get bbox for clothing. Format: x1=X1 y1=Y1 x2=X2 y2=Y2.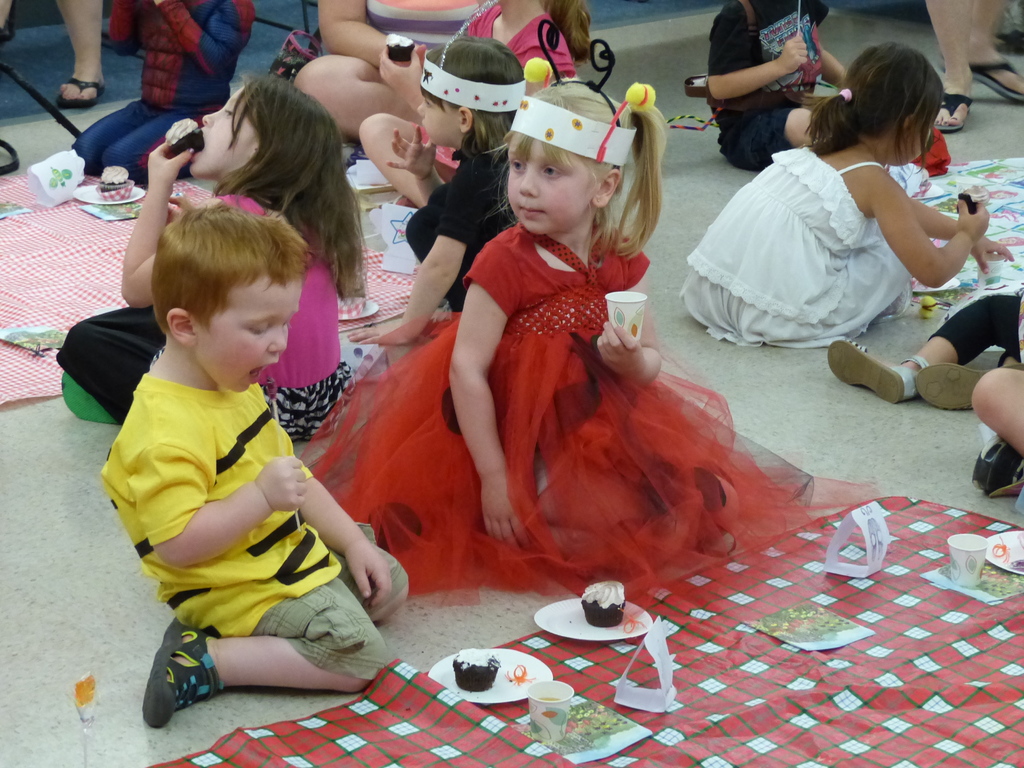
x1=116 y1=294 x2=389 y2=705.
